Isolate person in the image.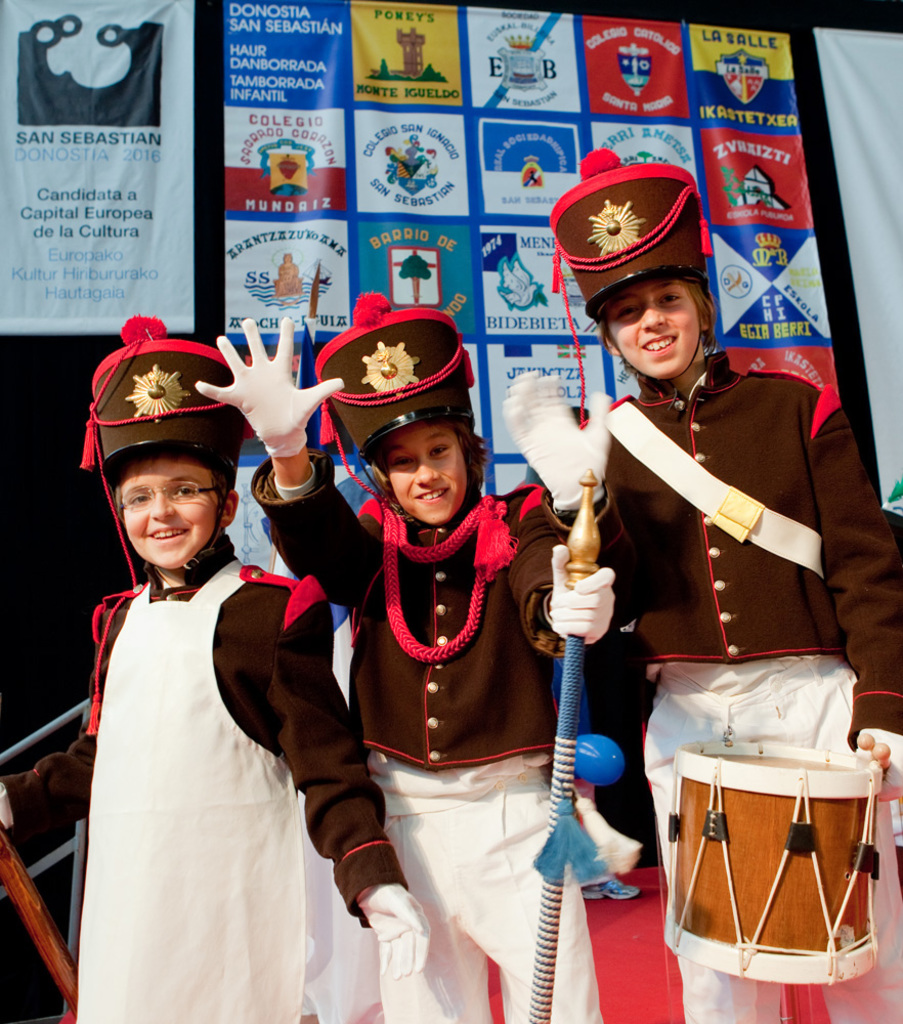
Isolated region: <box>72,318,440,1023</box>.
